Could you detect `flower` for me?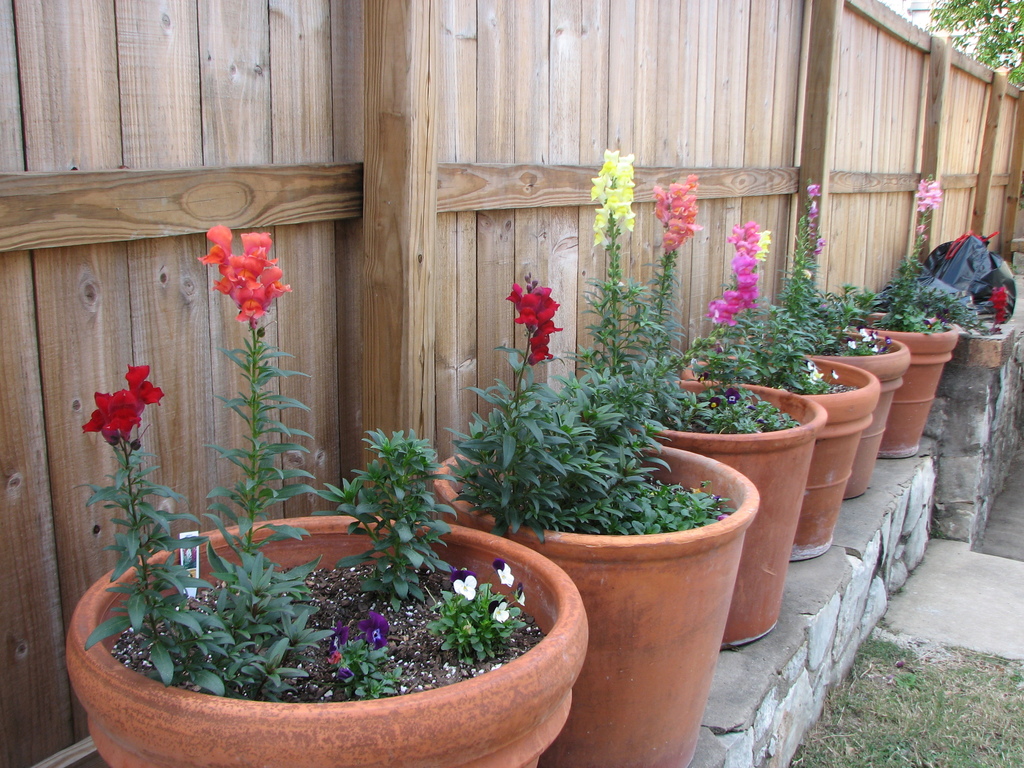
Detection result: [584, 150, 634, 245].
